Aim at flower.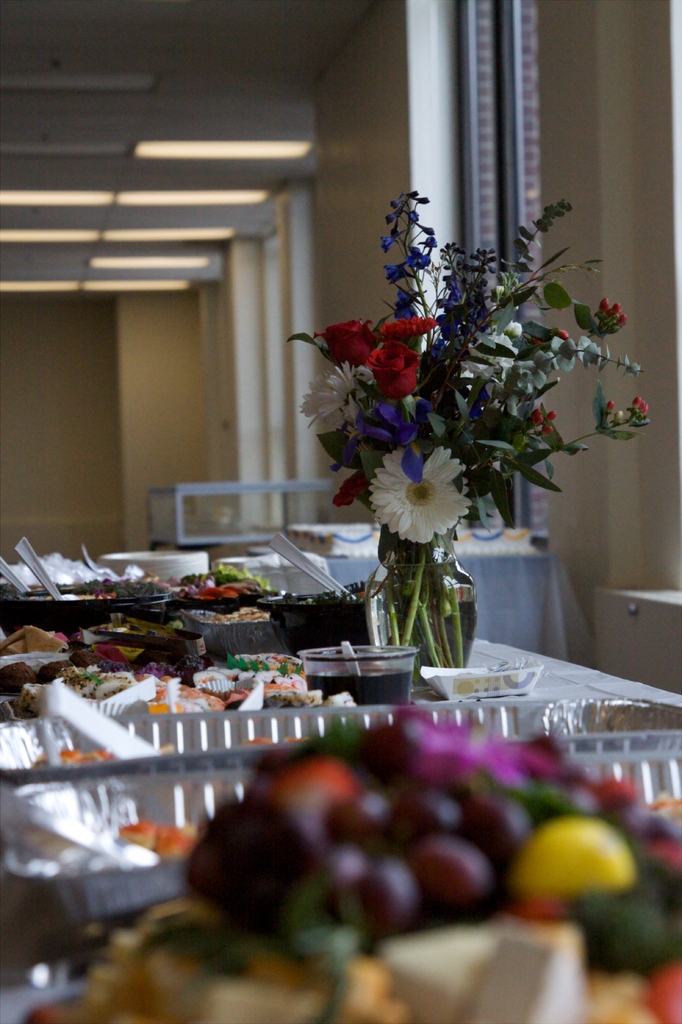
Aimed at (380,193,463,344).
